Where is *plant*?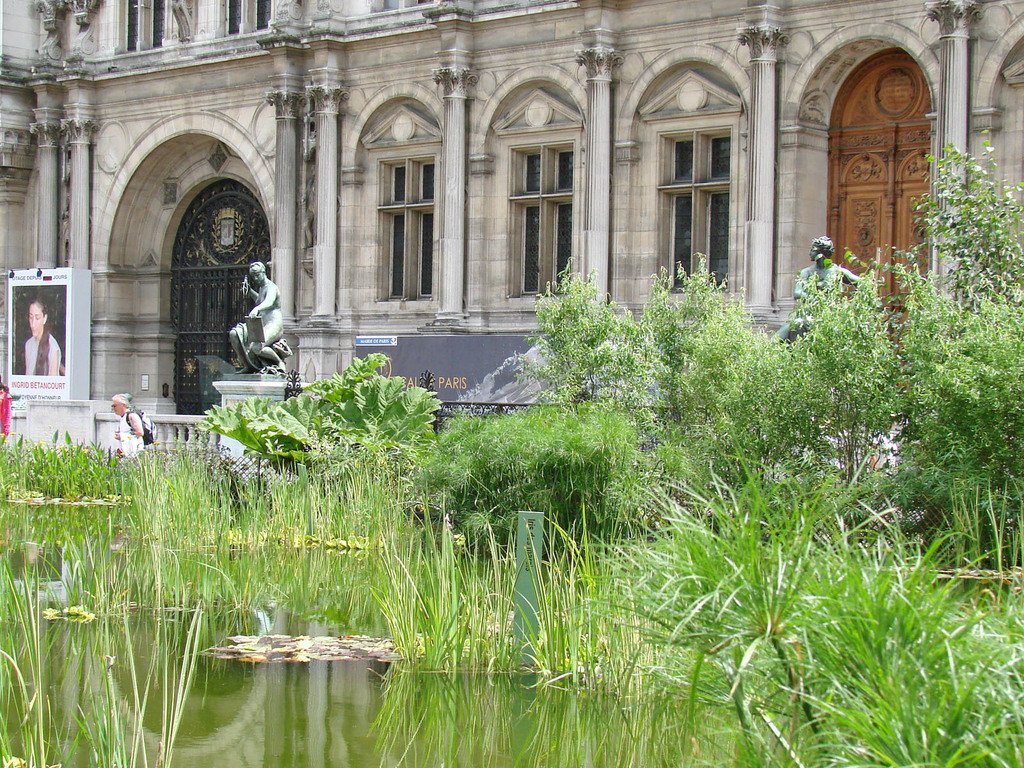
{"left": 274, "top": 340, "right": 447, "bottom": 476}.
